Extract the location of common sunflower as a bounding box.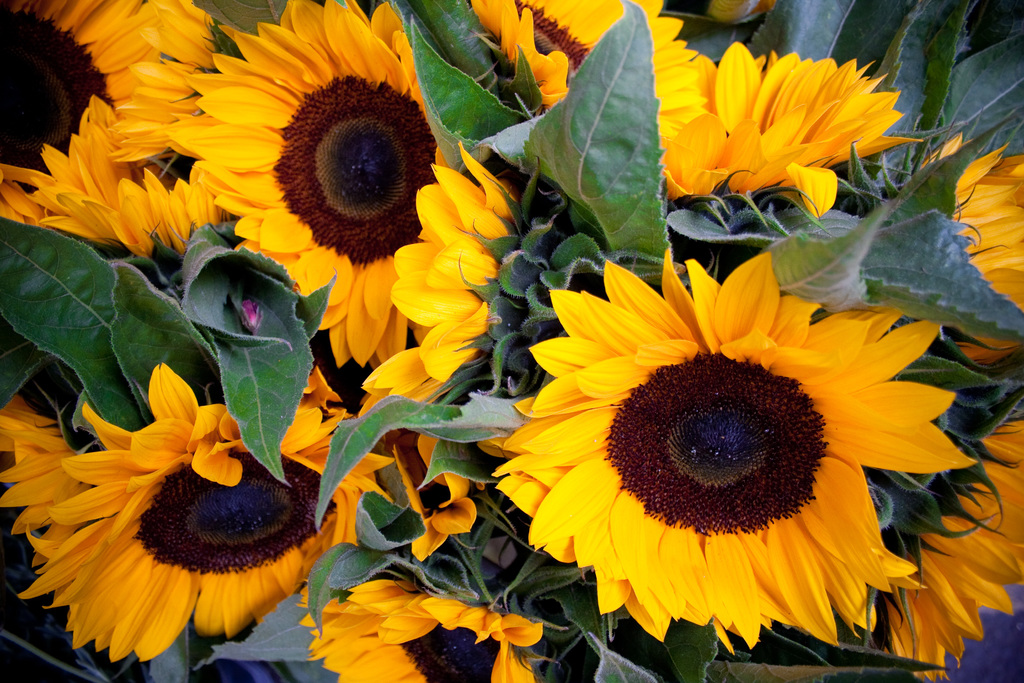
[489, 243, 978, 651].
